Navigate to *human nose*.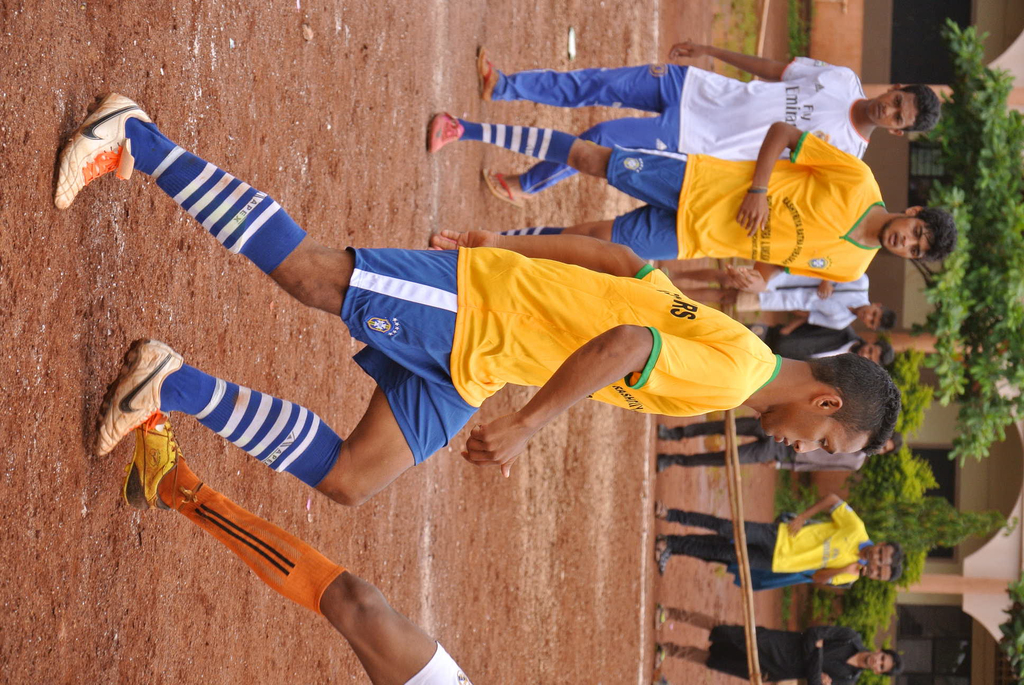
Navigation target: (799, 440, 820, 452).
